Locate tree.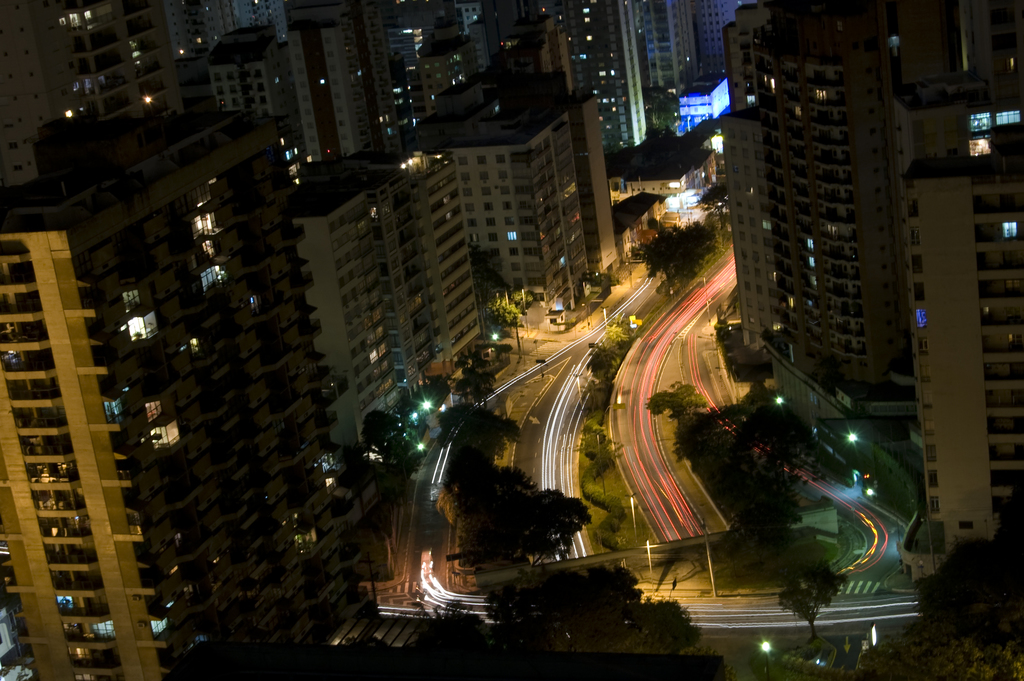
Bounding box: [772,562,834,634].
